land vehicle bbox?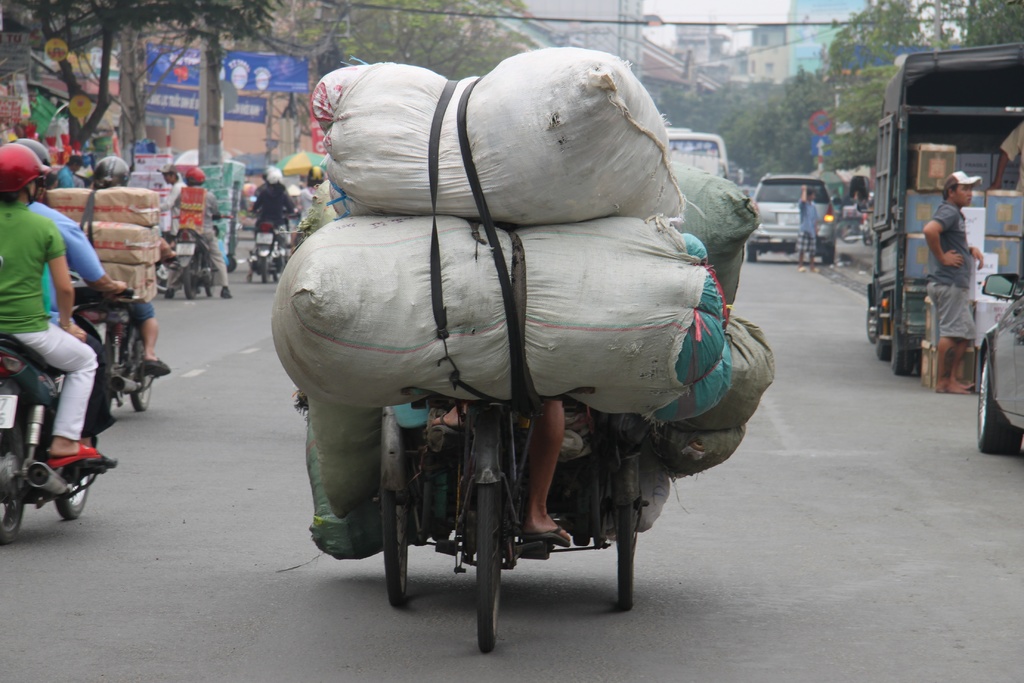
<region>175, 215, 230, 303</region>
